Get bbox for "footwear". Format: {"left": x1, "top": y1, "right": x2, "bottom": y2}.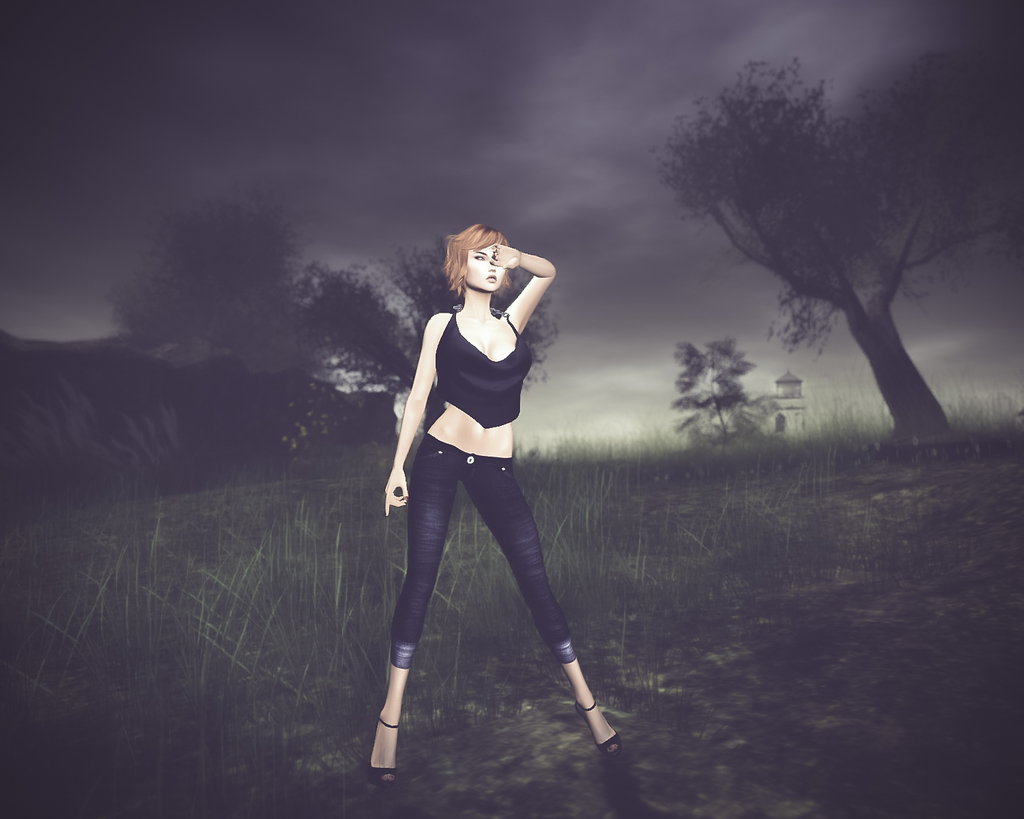
{"left": 363, "top": 718, "right": 397, "bottom": 787}.
